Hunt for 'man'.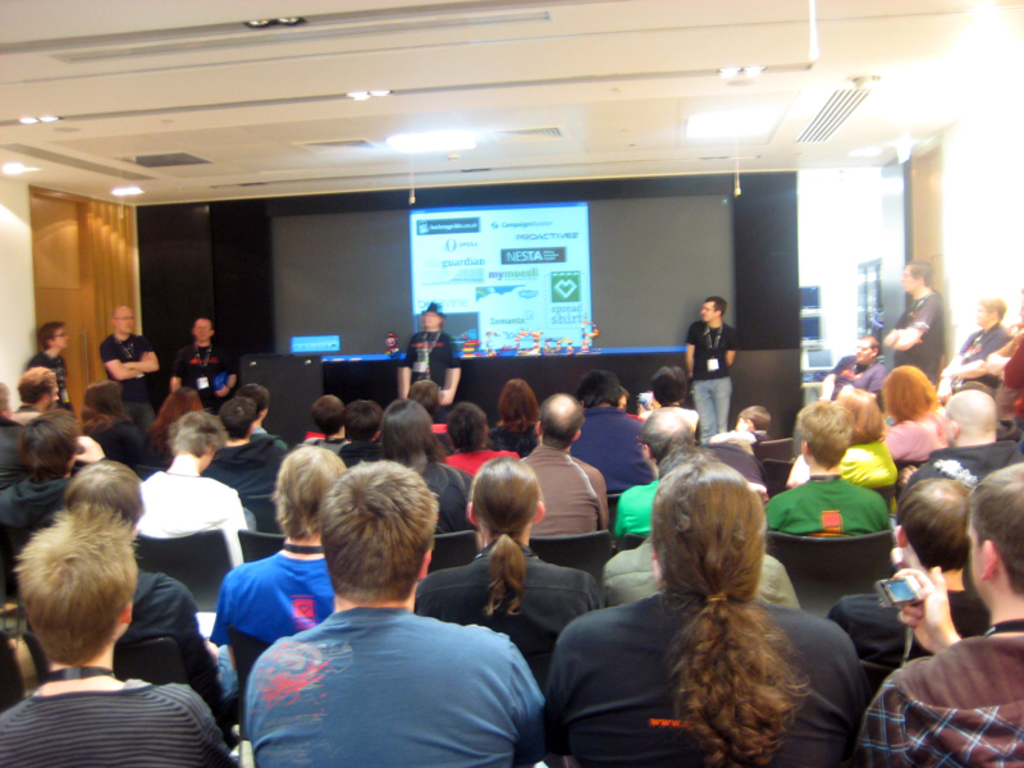
Hunted down at left=911, top=389, right=1023, bottom=493.
